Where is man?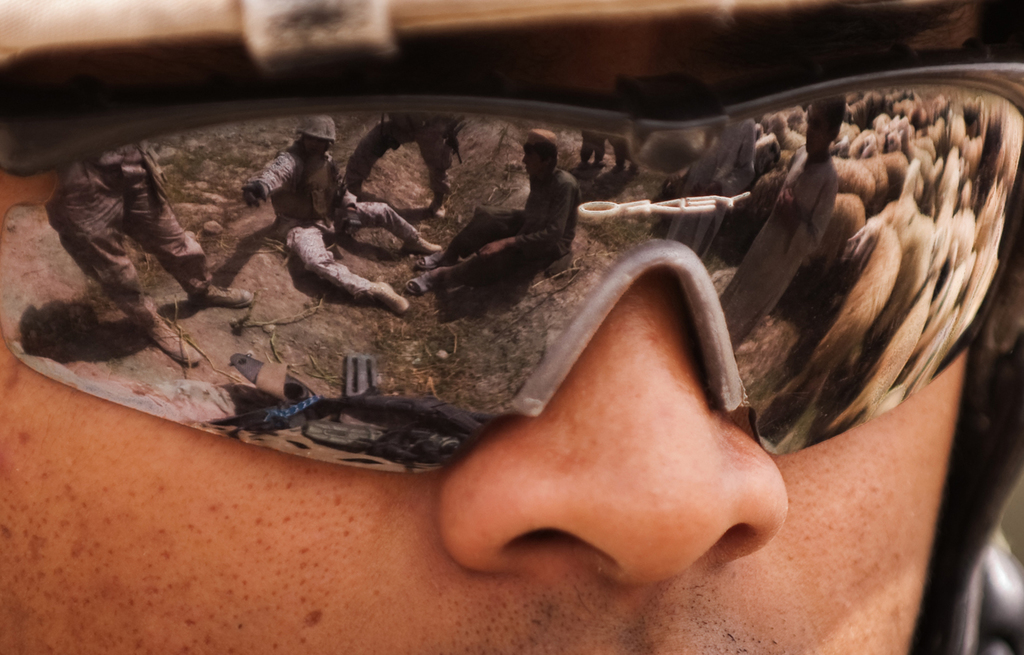
<region>714, 95, 847, 348</region>.
